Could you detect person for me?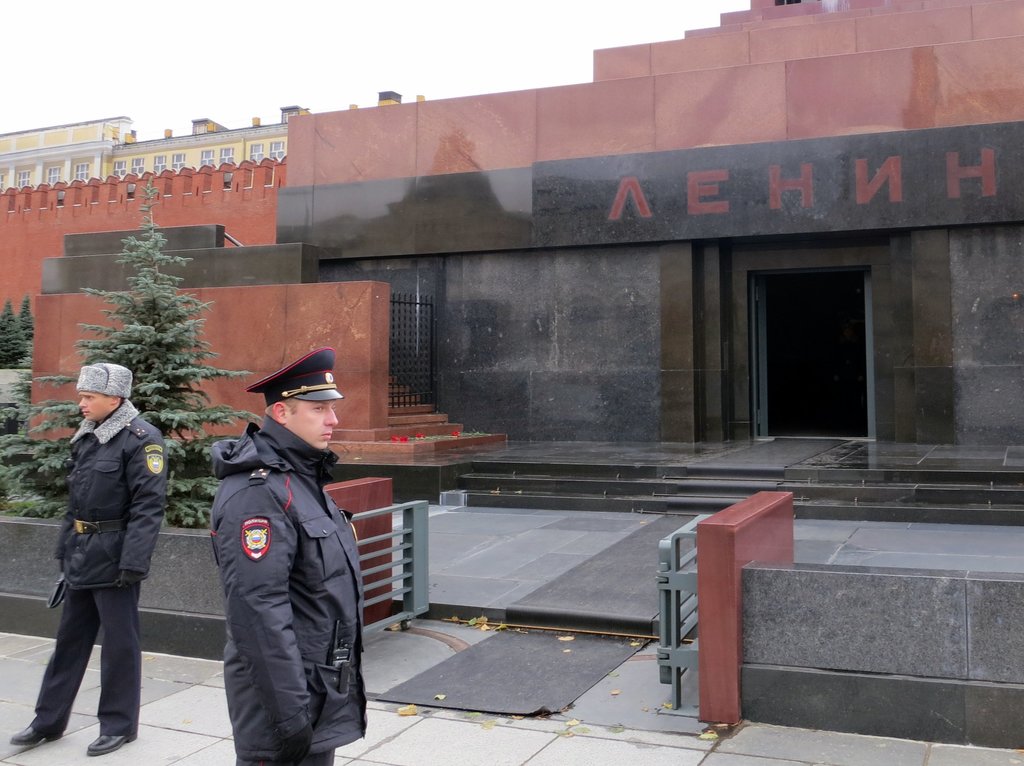
Detection result: [left=36, top=343, right=170, bottom=765].
